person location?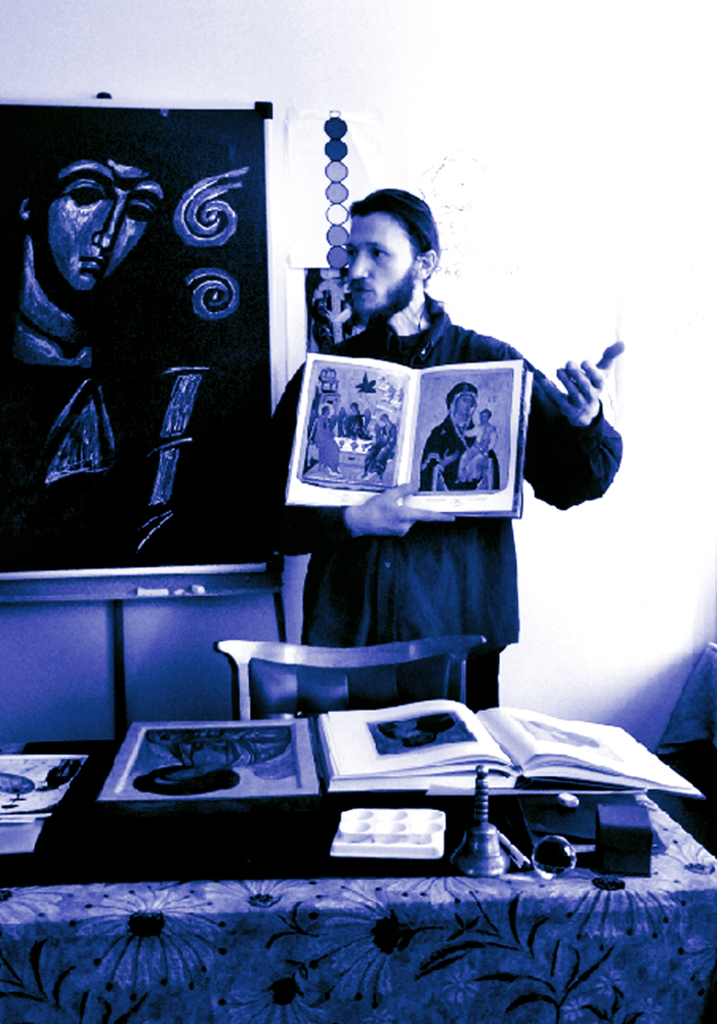
[364,414,400,483]
